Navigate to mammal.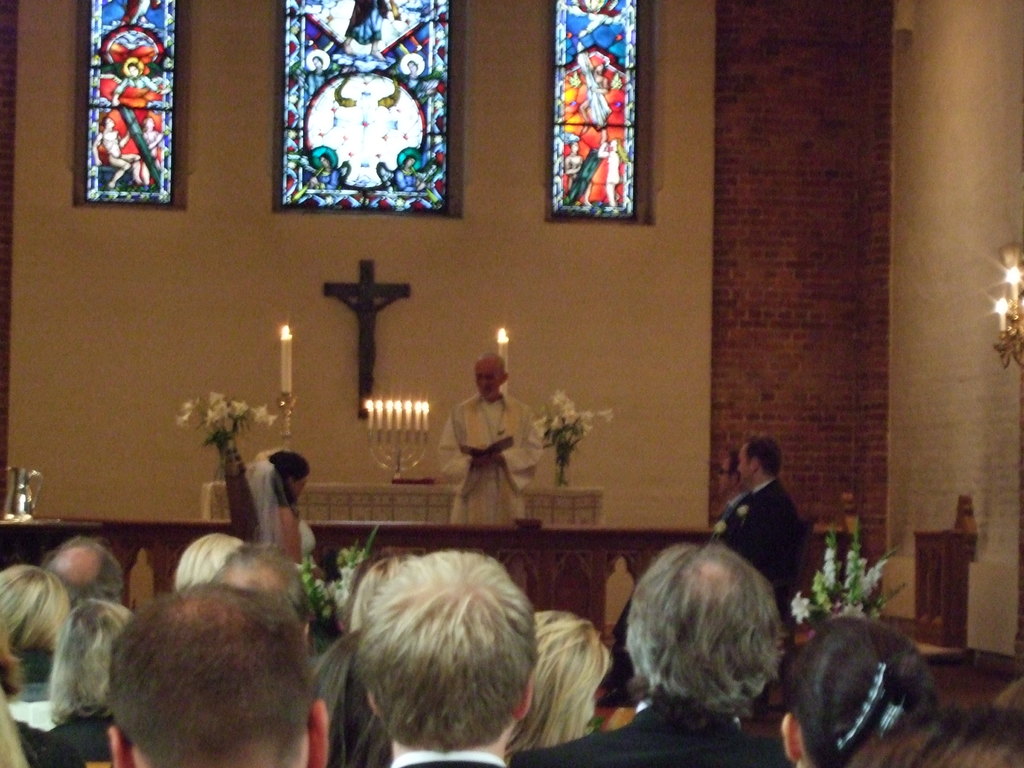
Navigation target: select_region(216, 538, 303, 616).
